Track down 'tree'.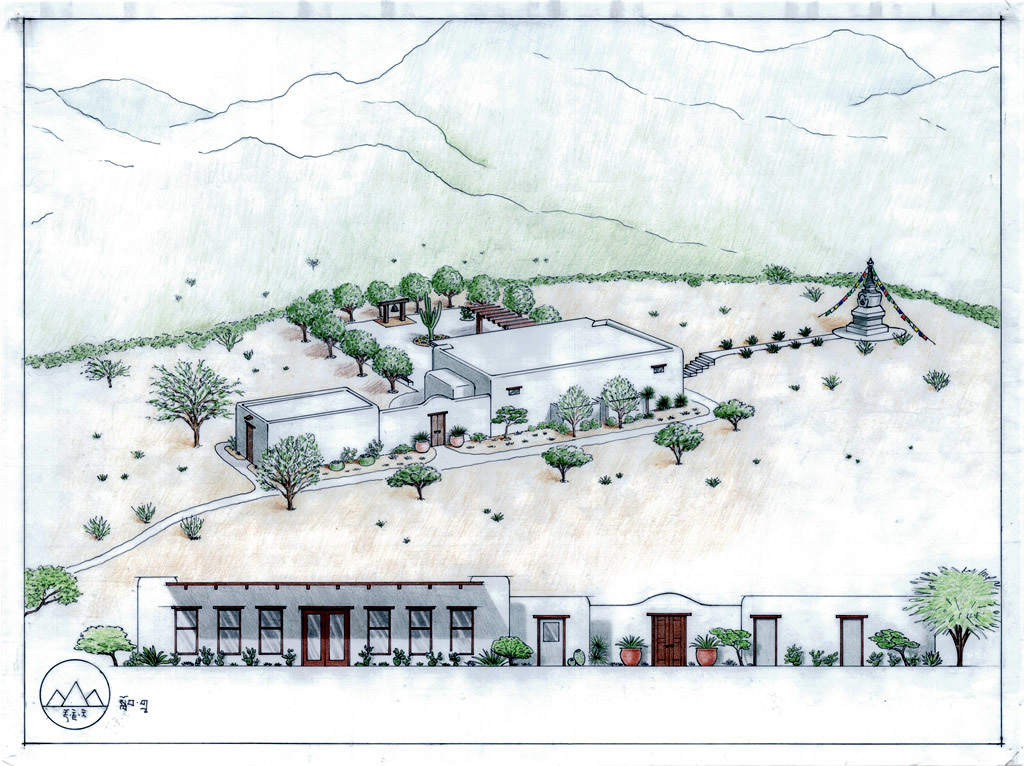
Tracked to (x1=282, y1=297, x2=328, y2=344).
